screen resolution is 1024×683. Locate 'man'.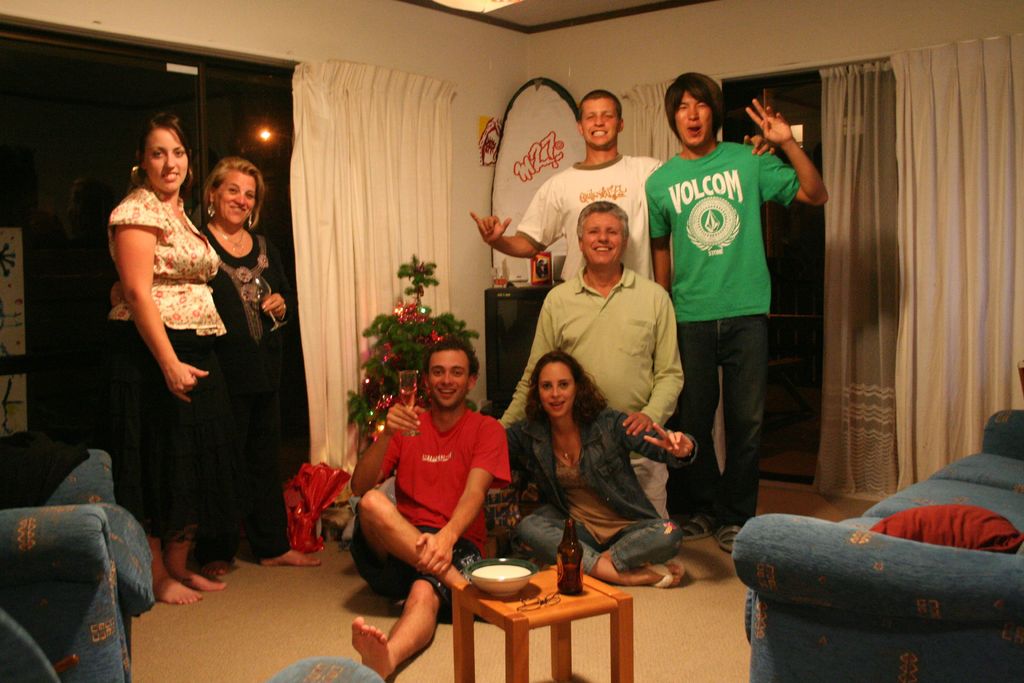
(left=639, top=68, right=824, bottom=556).
